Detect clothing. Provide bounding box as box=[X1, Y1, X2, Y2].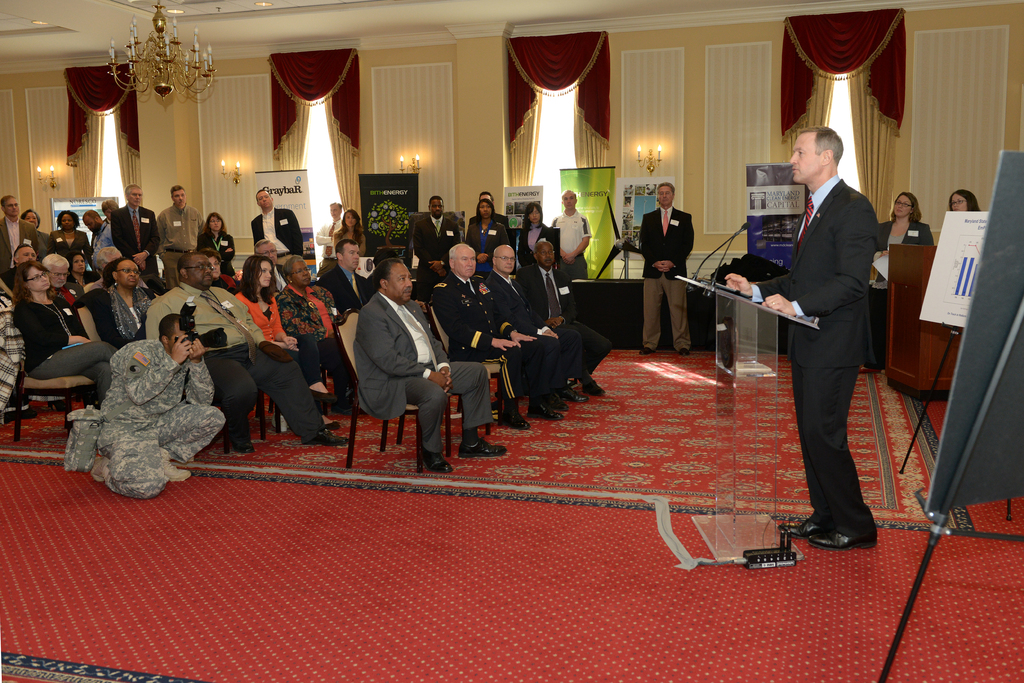
box=[76, 275, 96, 292].
